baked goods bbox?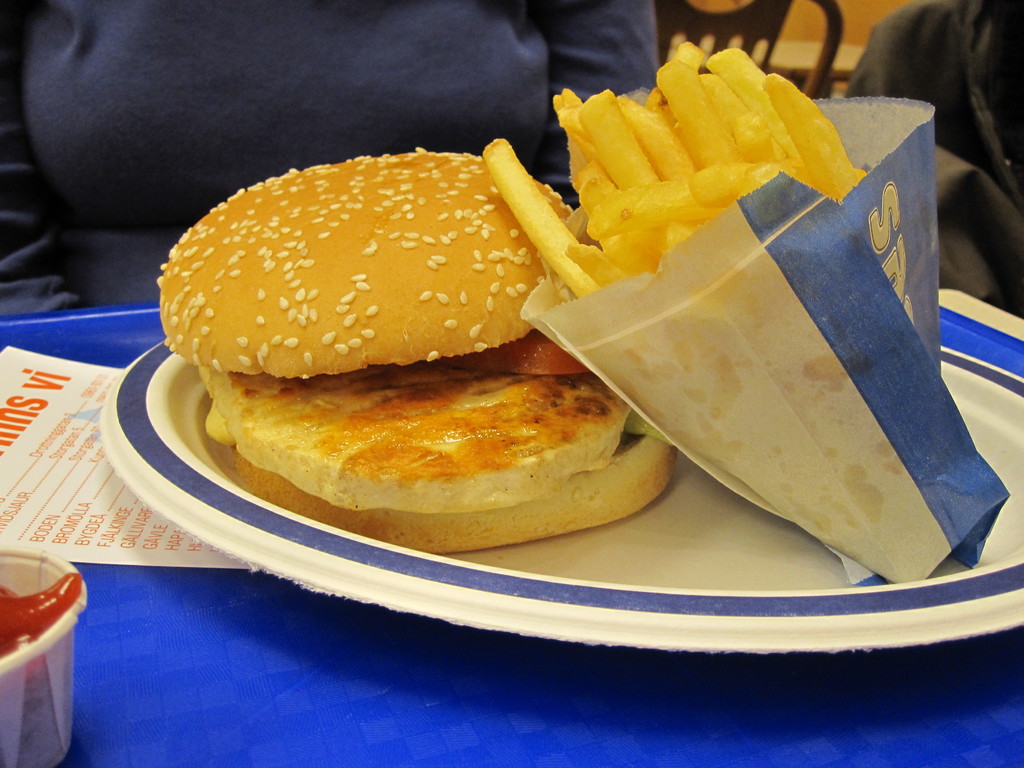
[157,145,680,558]
